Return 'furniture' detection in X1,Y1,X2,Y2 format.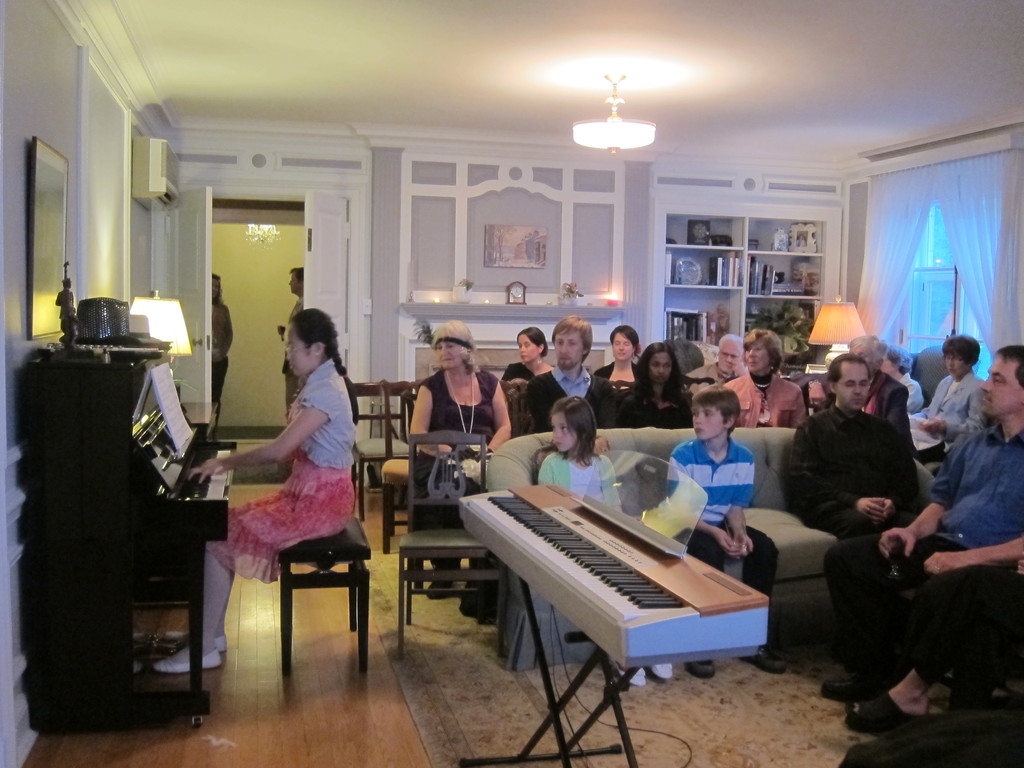
678,372,717,393.
